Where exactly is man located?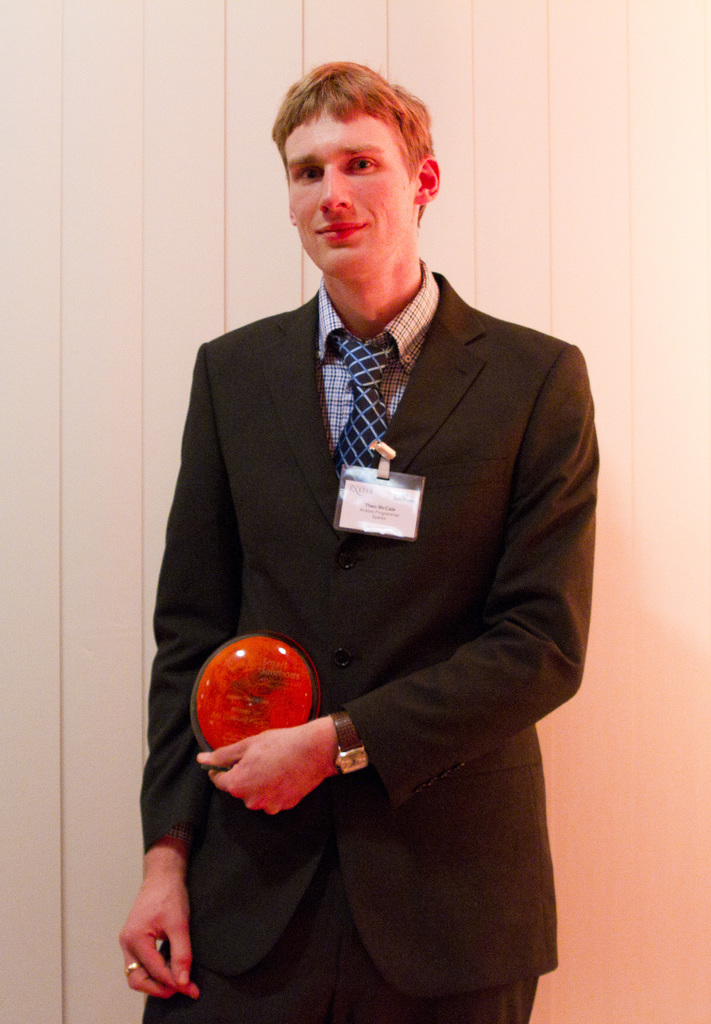
Its bounding box is <bbox>158, 74, 601, 1009</bbox>.
